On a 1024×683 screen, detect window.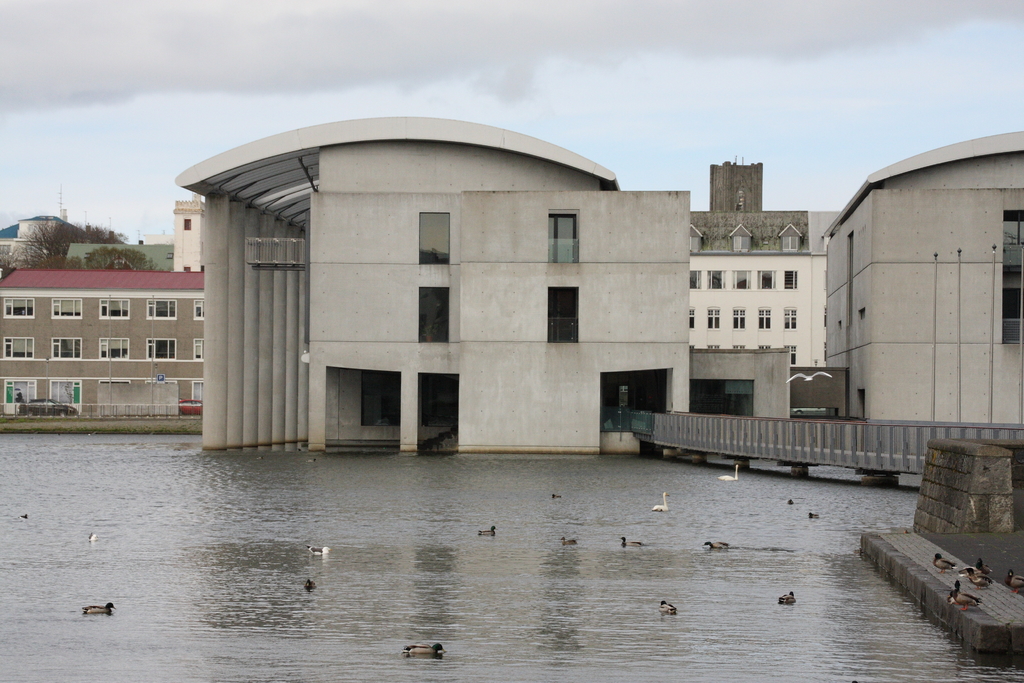
Rect(732, 347, 744, 350).
